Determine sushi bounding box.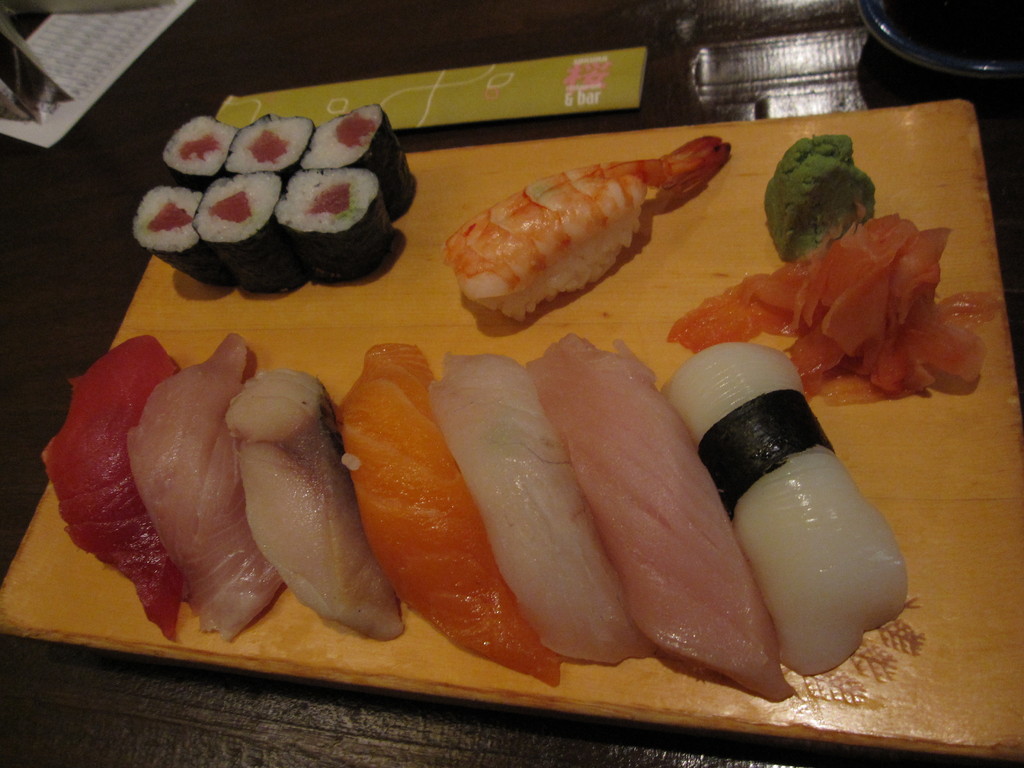
Determined: 191:170:307:299.
